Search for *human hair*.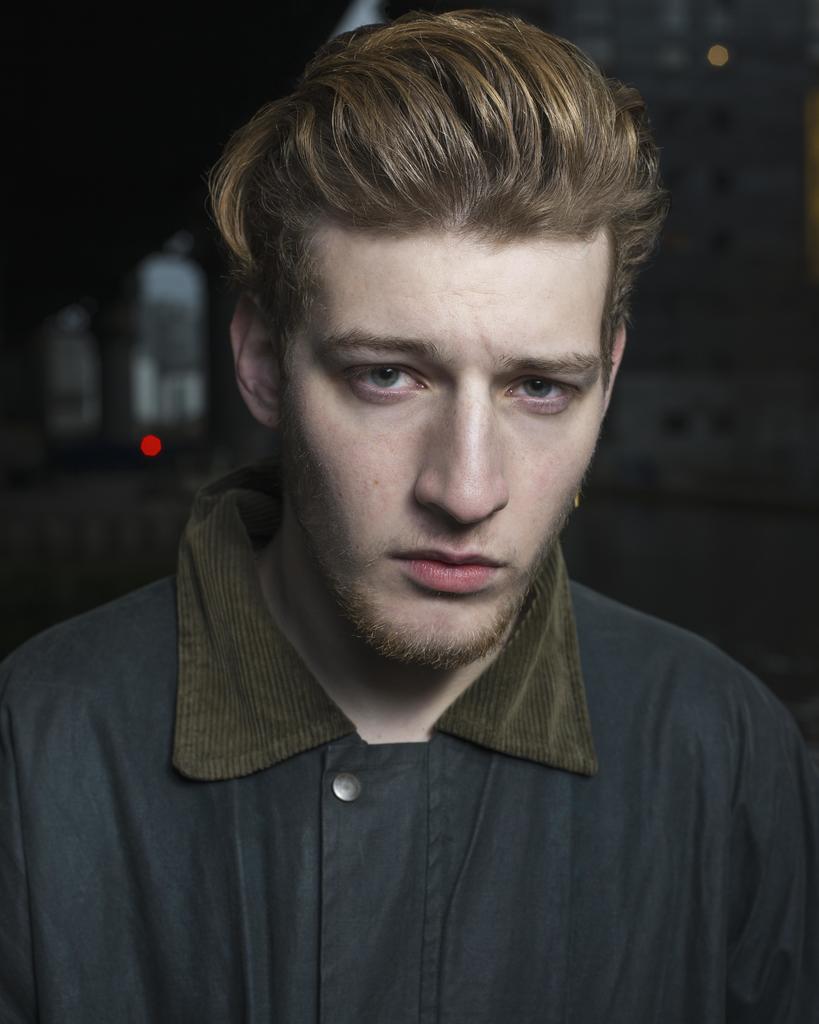
Found at 202, 0, 648, 451.
